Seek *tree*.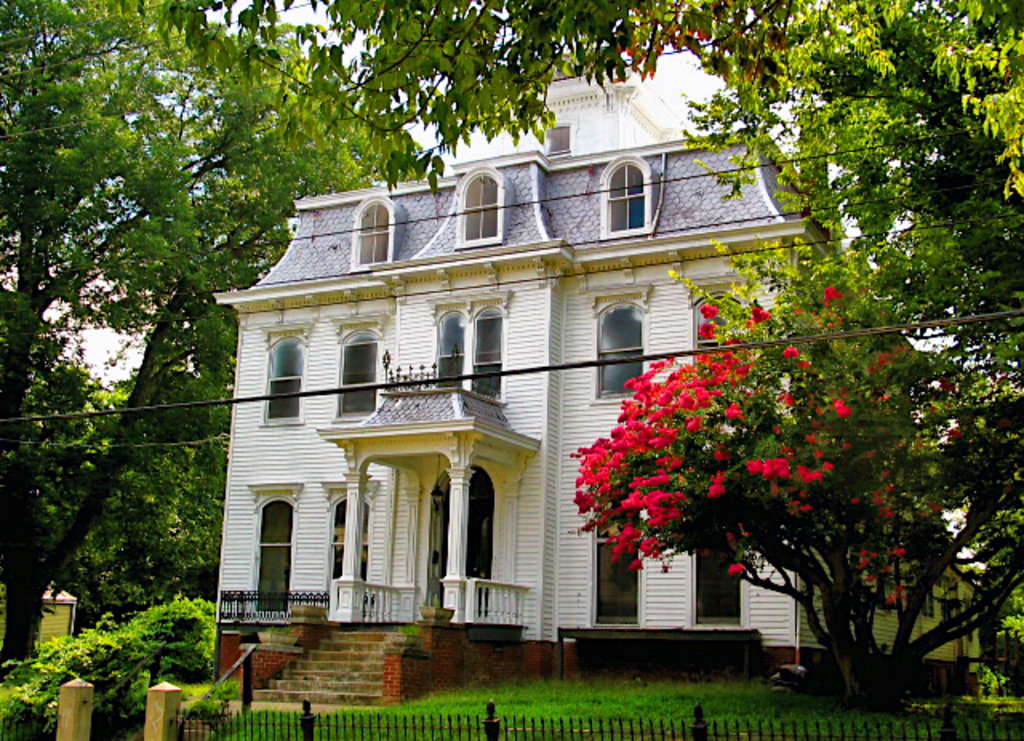
701, 0, 1022, 432.
